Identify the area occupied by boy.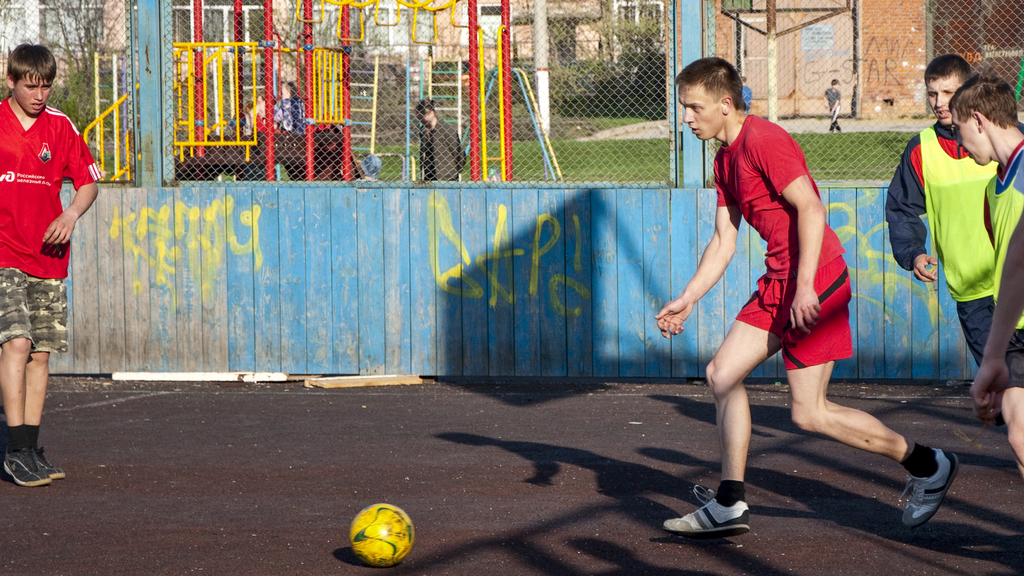
Area: rect(0, 22, 105, 374).
